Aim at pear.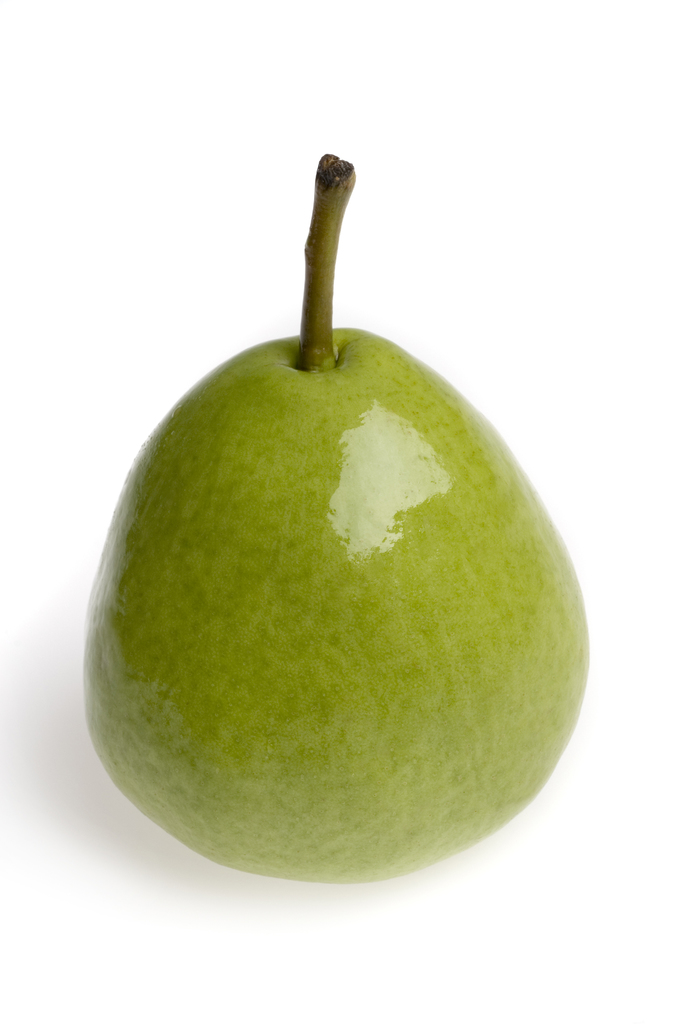
Aimed at (left=82, top=325, right=588, bottom=882).
